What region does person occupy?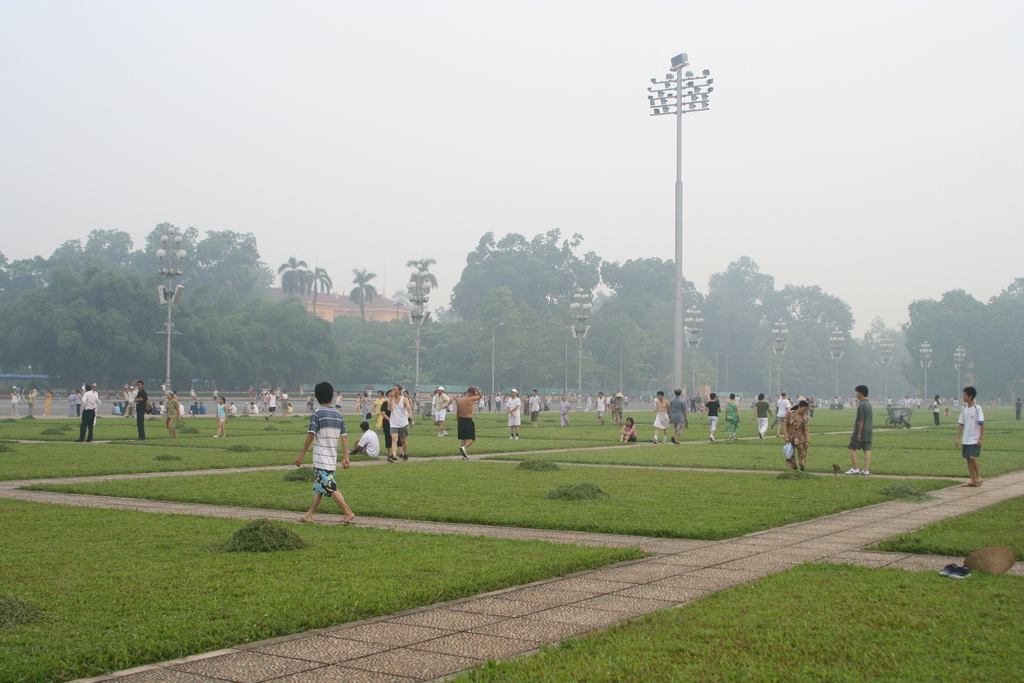
Rect(187, 402, 198, 416).
